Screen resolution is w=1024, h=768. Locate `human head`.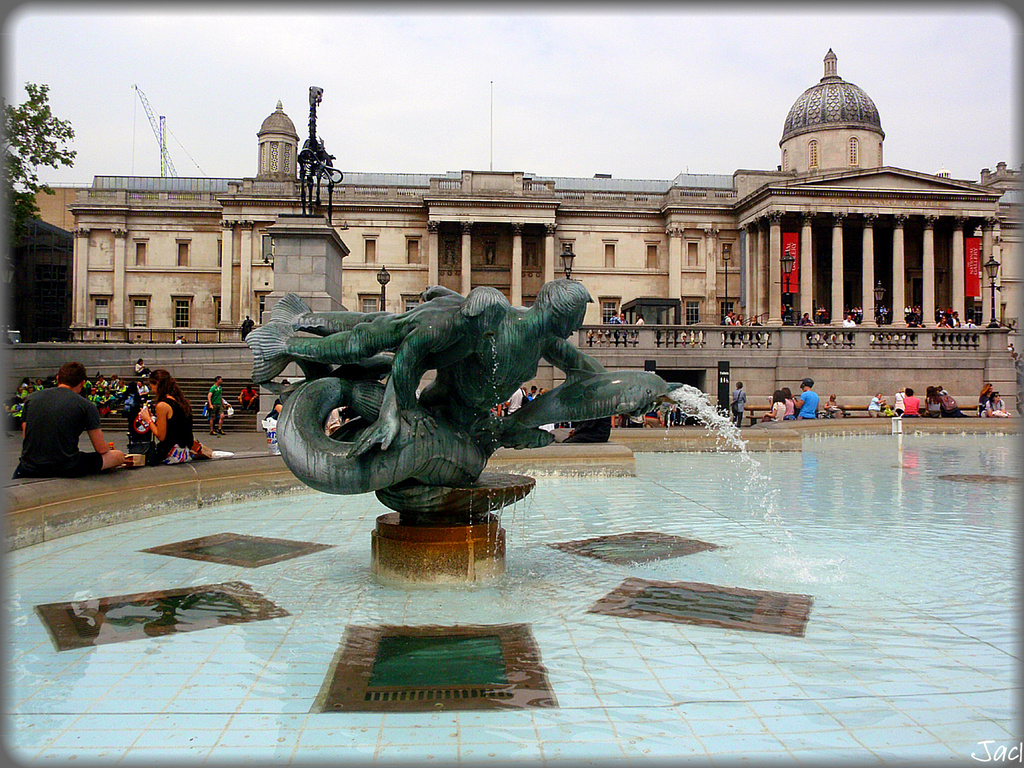
box(214, 374, 221, 384).
